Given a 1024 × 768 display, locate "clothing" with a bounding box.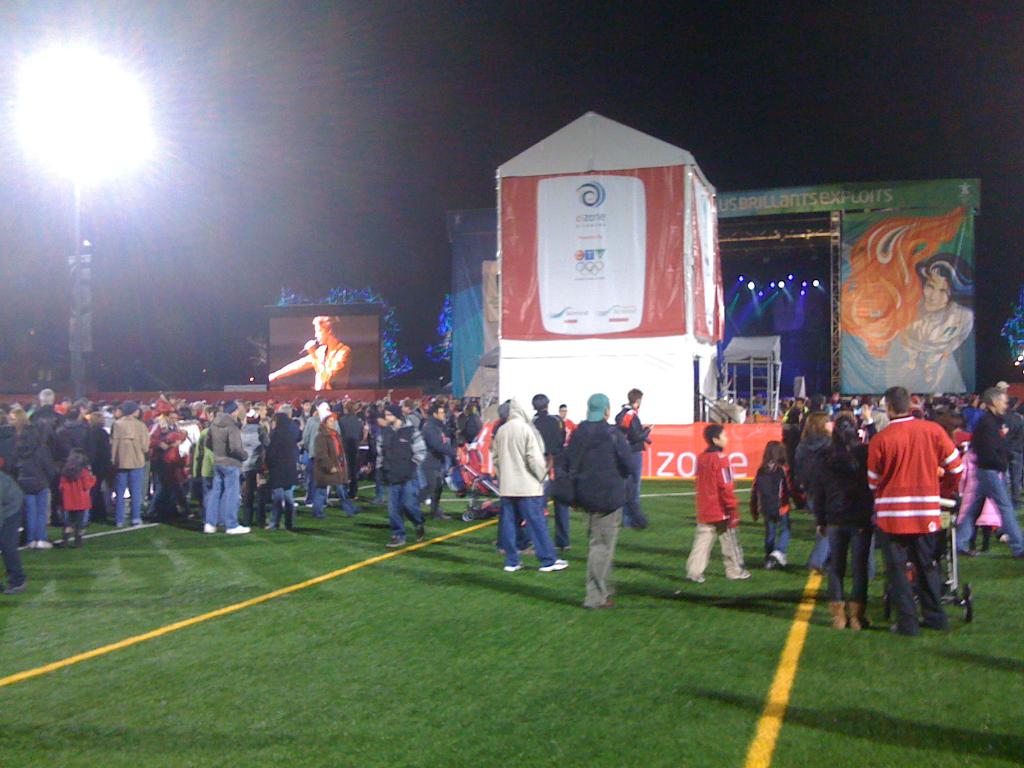
Located: box=[878, 394, 966, 604].
